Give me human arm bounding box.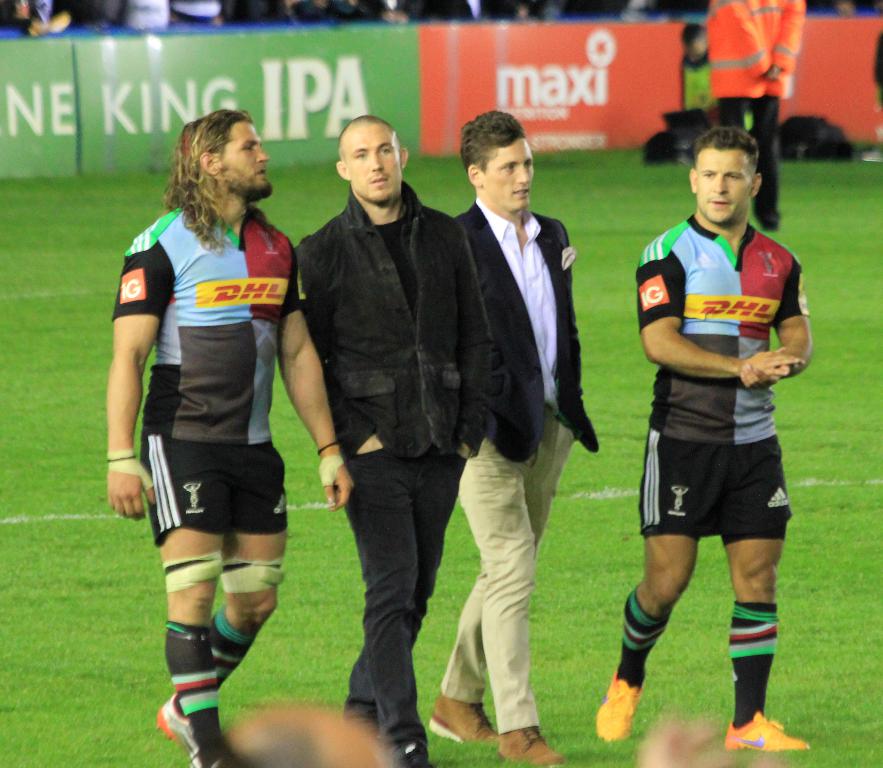
(x1=278, y1=264, x2=353, y2=510).
